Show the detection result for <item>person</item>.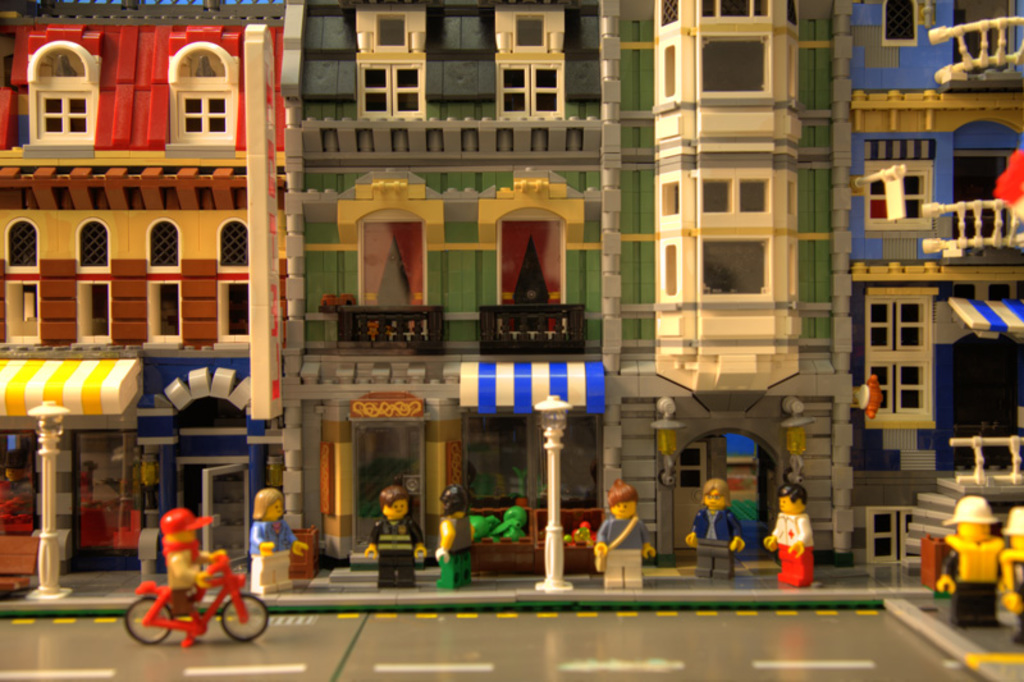
777:479:827:592.
